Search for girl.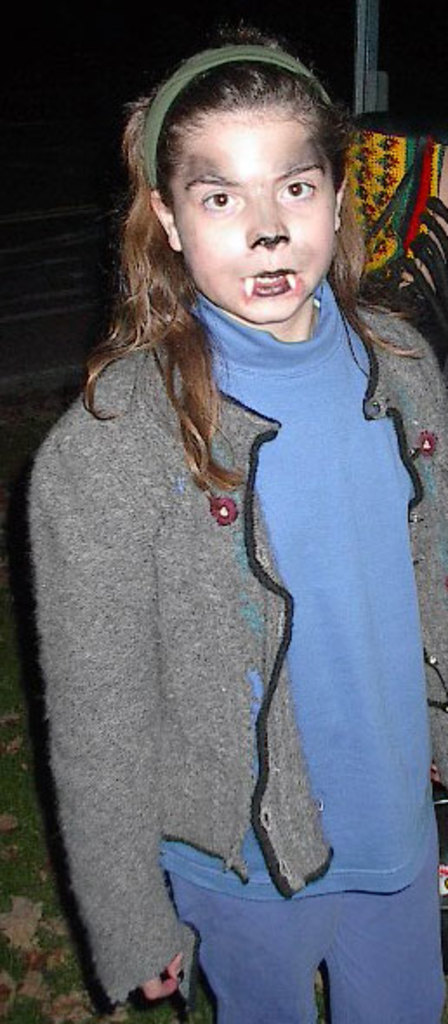
Found at detection(24, 26, 446, 1022).
